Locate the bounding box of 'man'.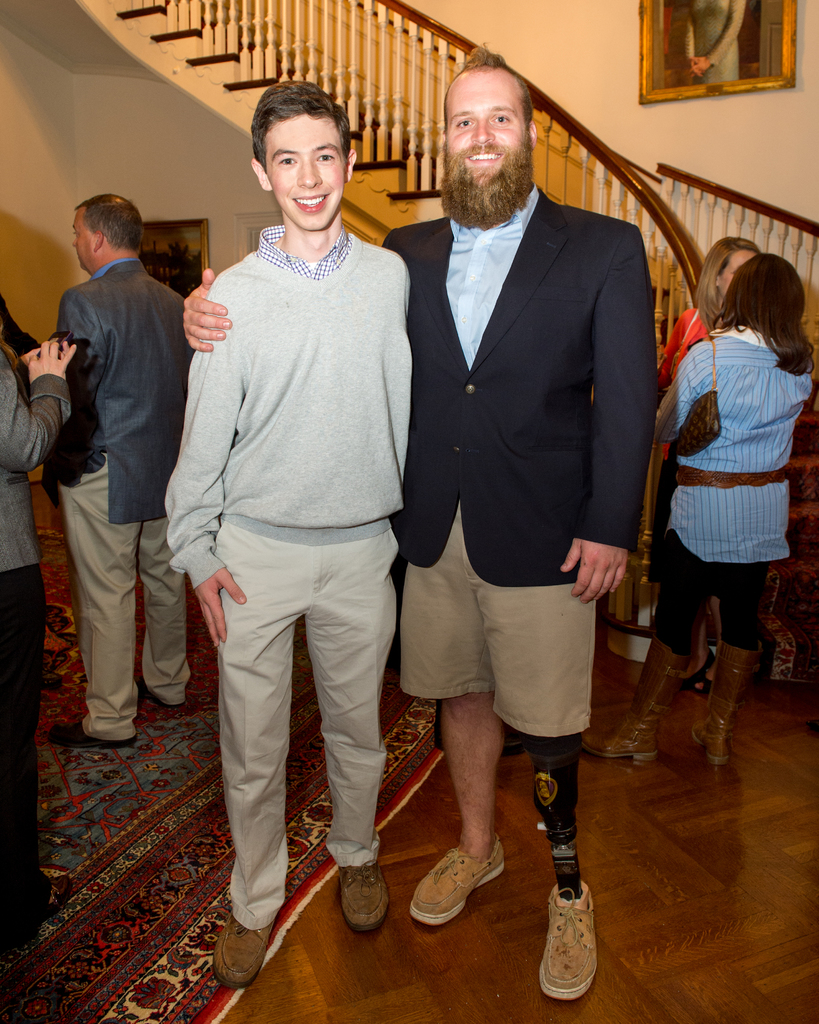
Bounding box: (left=56, top=195, right=189, bottom=749).
